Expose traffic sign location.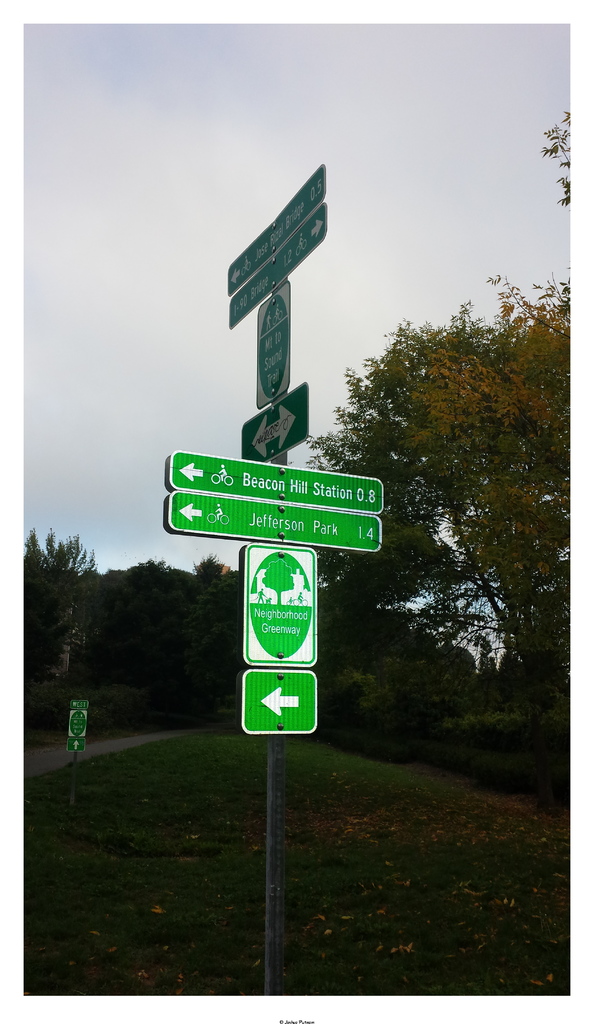
Exposed at 227, 168, 323, 289.
